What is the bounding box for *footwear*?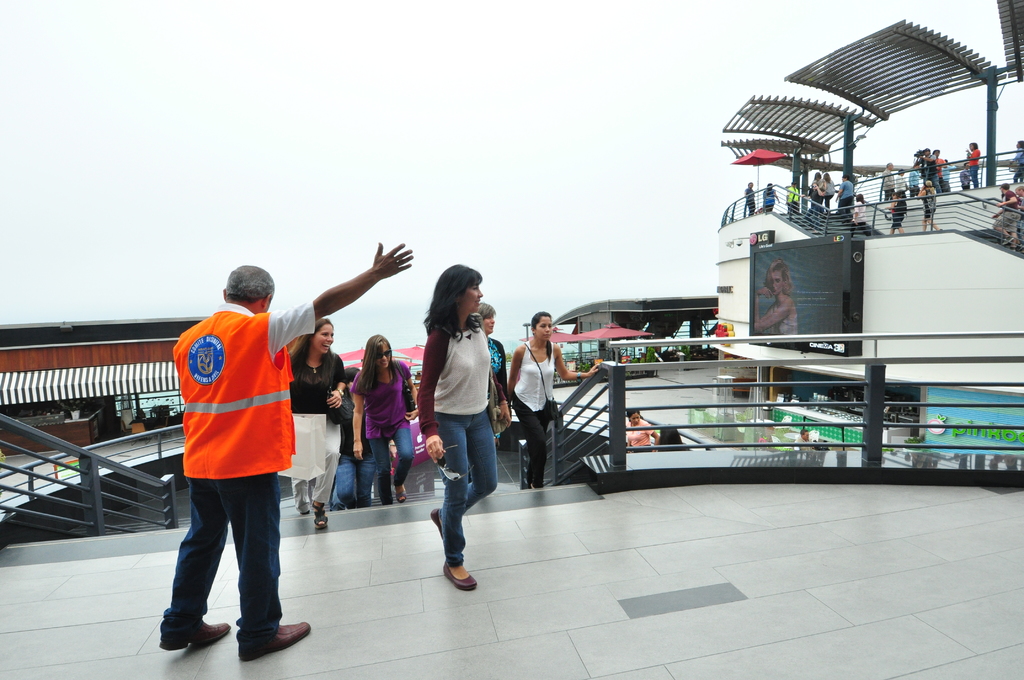
Rect(1001, 235, 1014, 246).
